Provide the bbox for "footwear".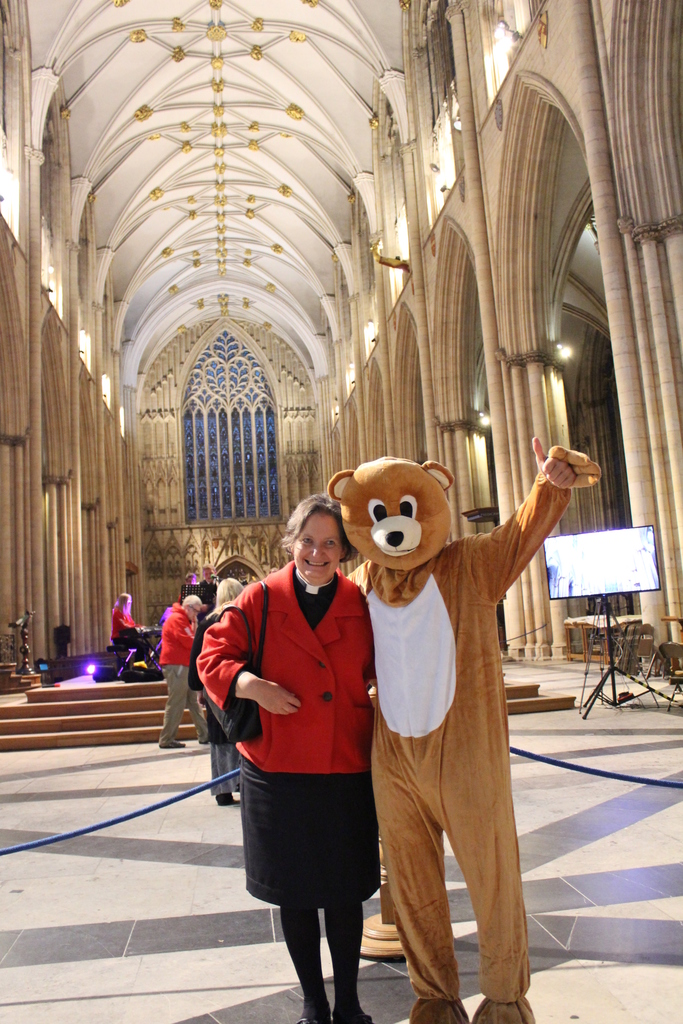
<region>299, 1011, 380, 1023</region>.
